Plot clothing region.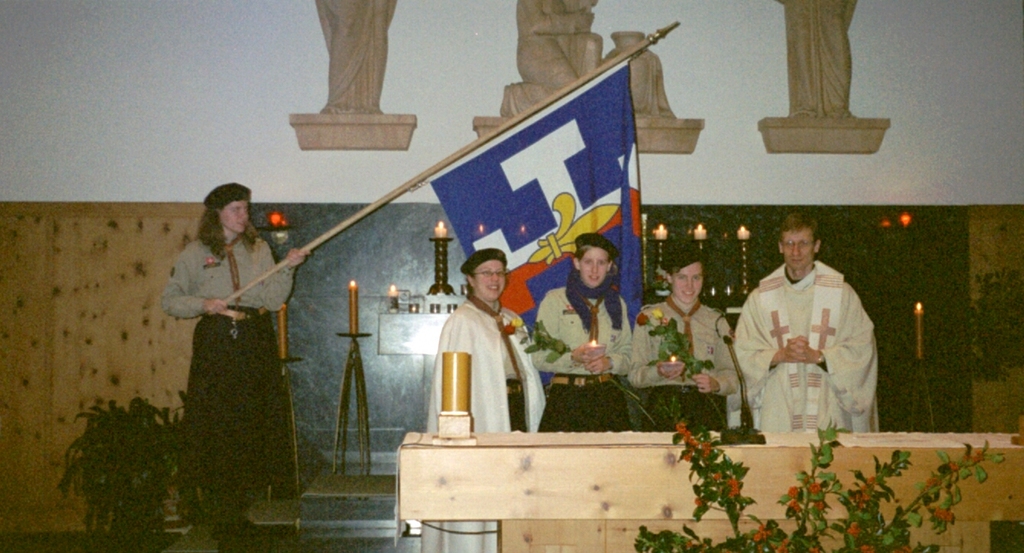
Plotted at box(731, 247, 886, 443).
